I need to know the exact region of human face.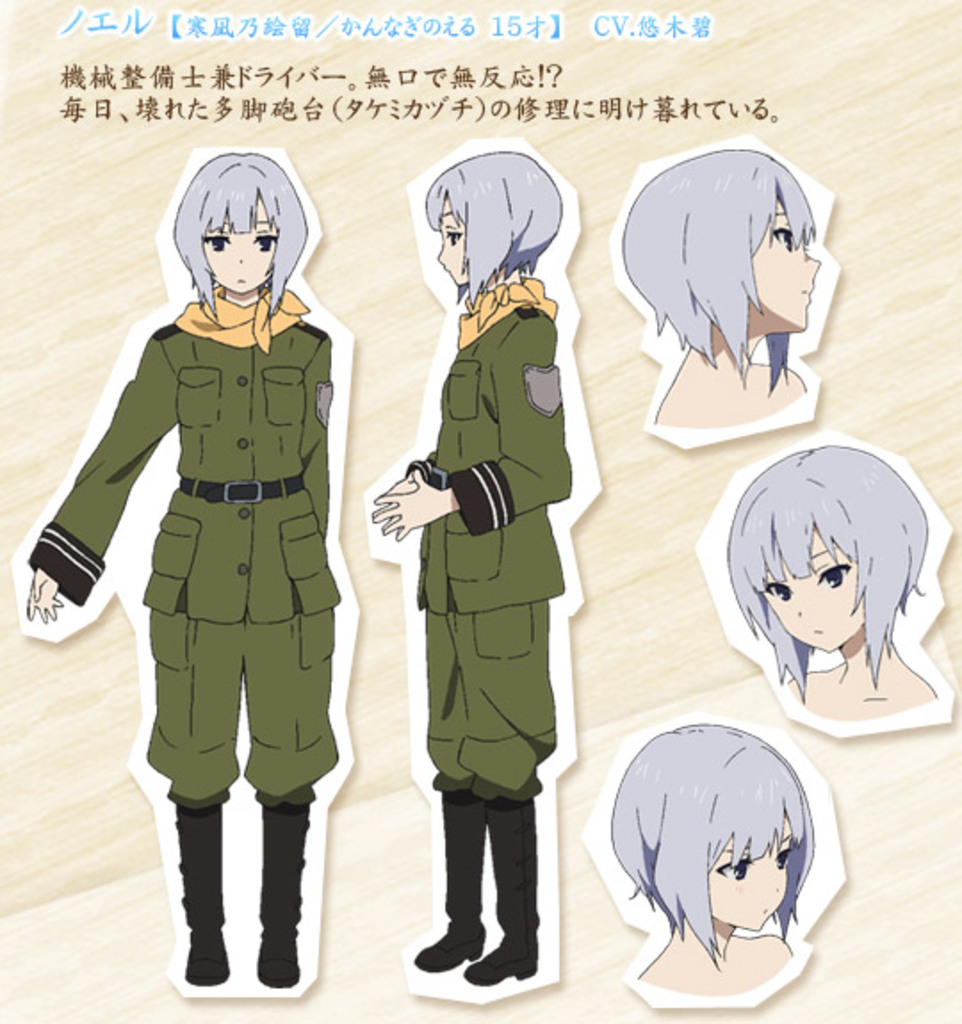
Region: 759,532,864,643.
